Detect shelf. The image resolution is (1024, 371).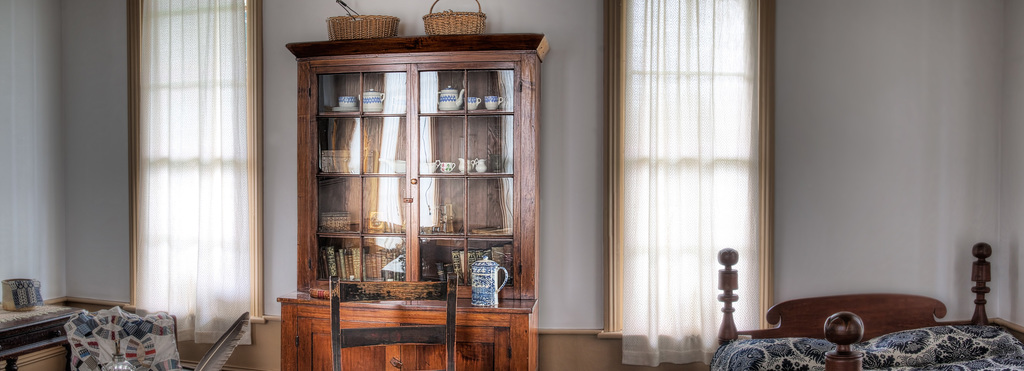
bbox=(313, 121, 409, 175).
